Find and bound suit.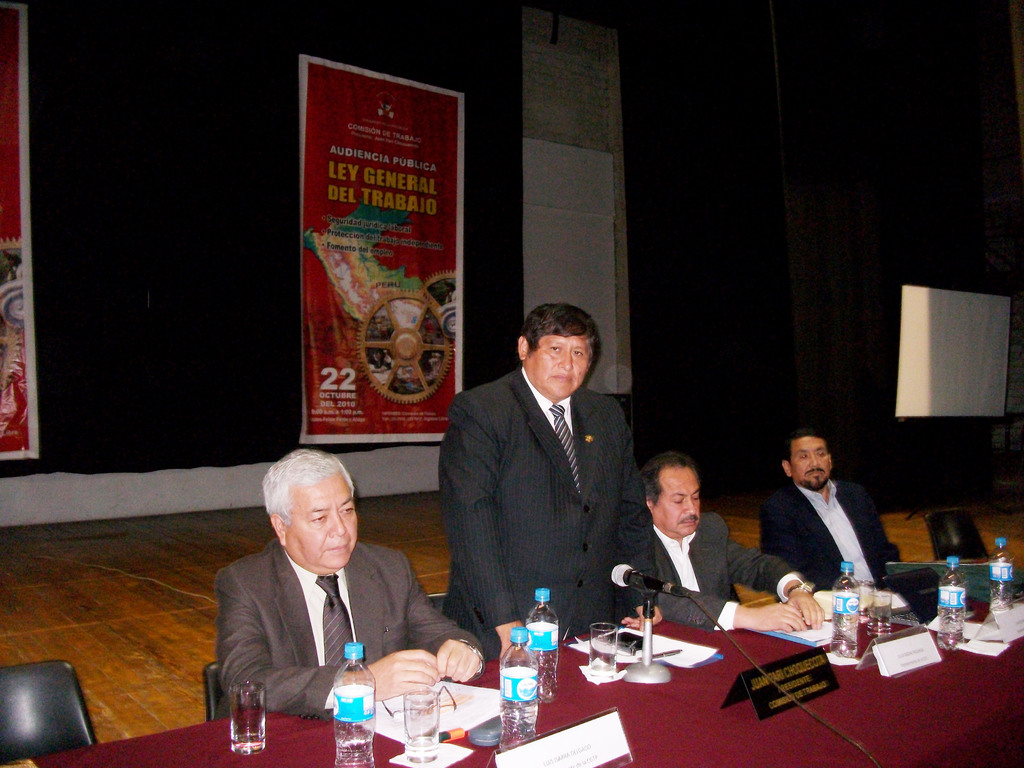
Bound: (211, 547, 488, 723).
